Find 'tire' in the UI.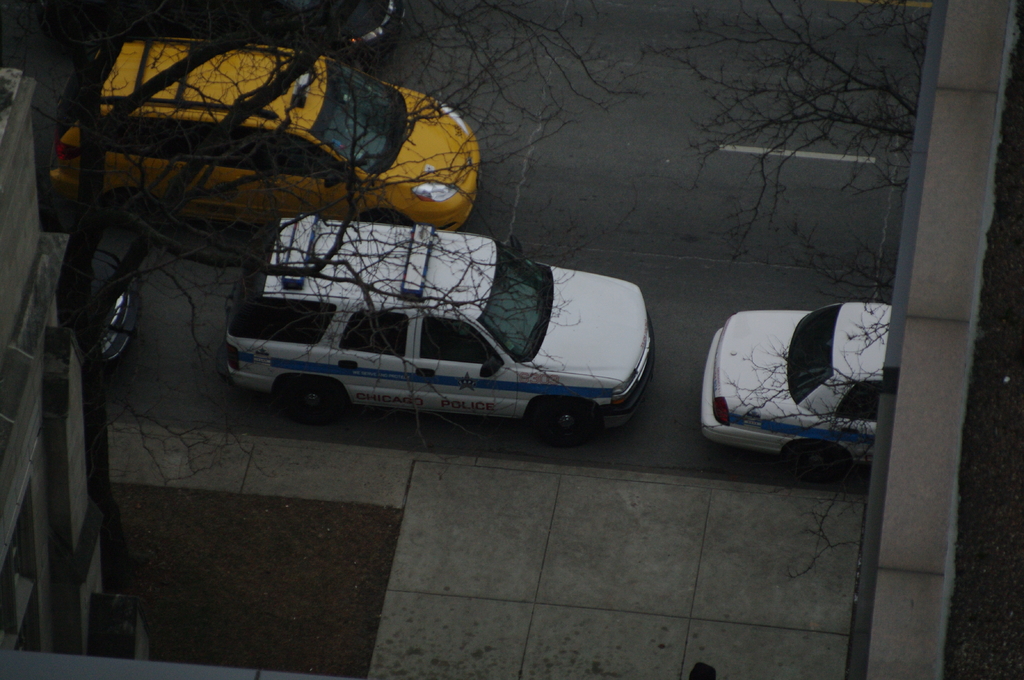
UI element at x1=779, y1=441, x2=845, y2=484.
